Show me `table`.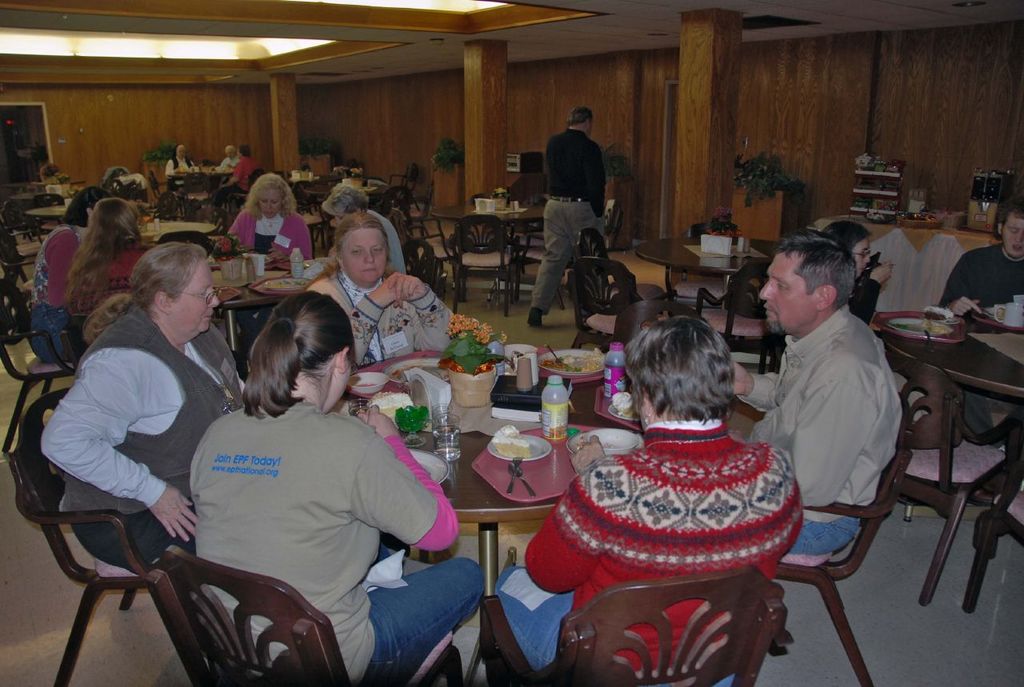
`table` is here: <box>435,202,553,298</box>.
